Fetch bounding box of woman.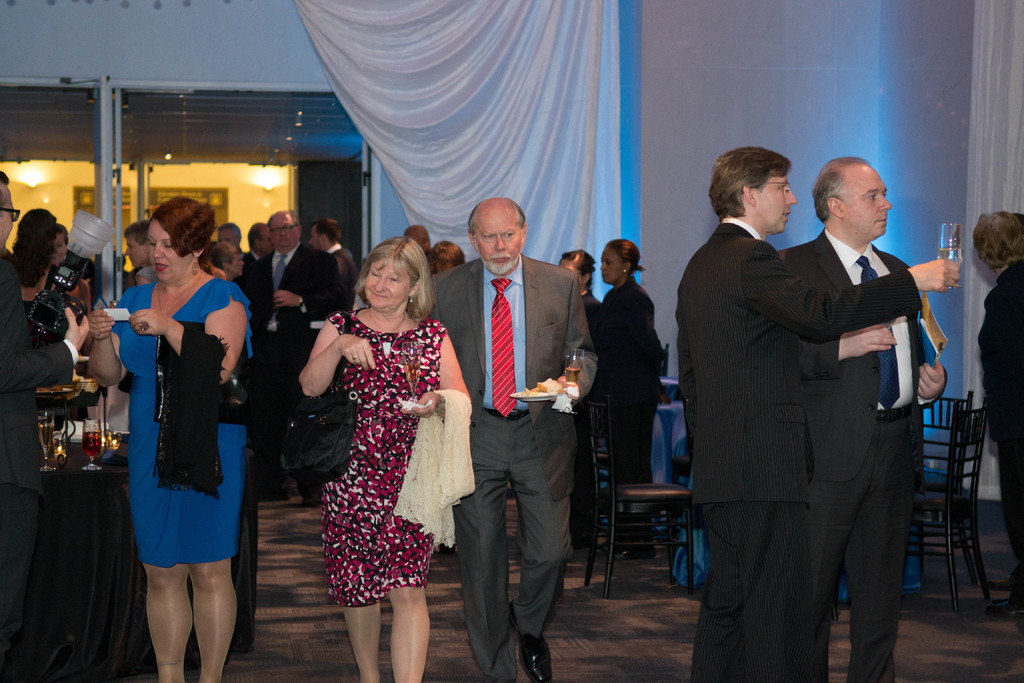
Bbox: {"left": 120, "top": 212, "right": 252, "bottom": 682}.
